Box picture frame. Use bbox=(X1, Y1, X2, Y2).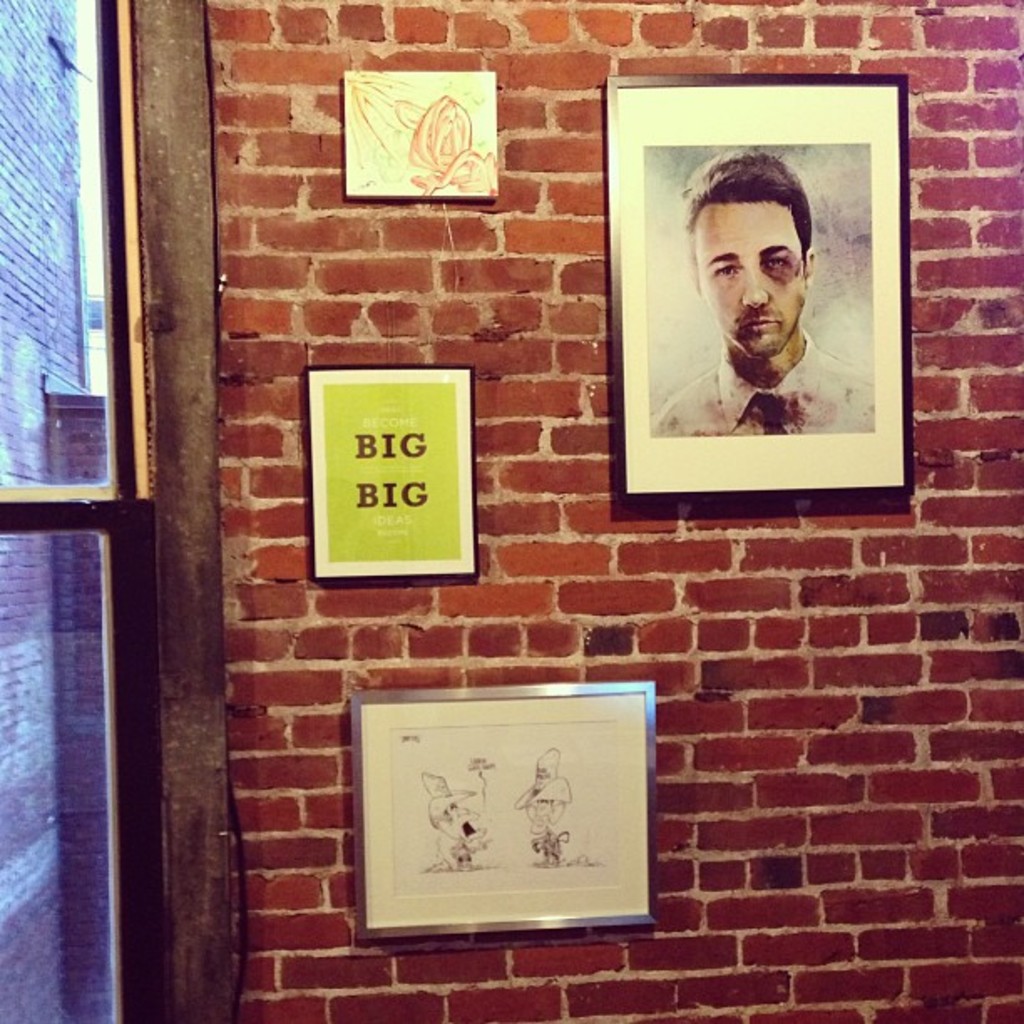
bbox=(340, 72, 500, 197).
